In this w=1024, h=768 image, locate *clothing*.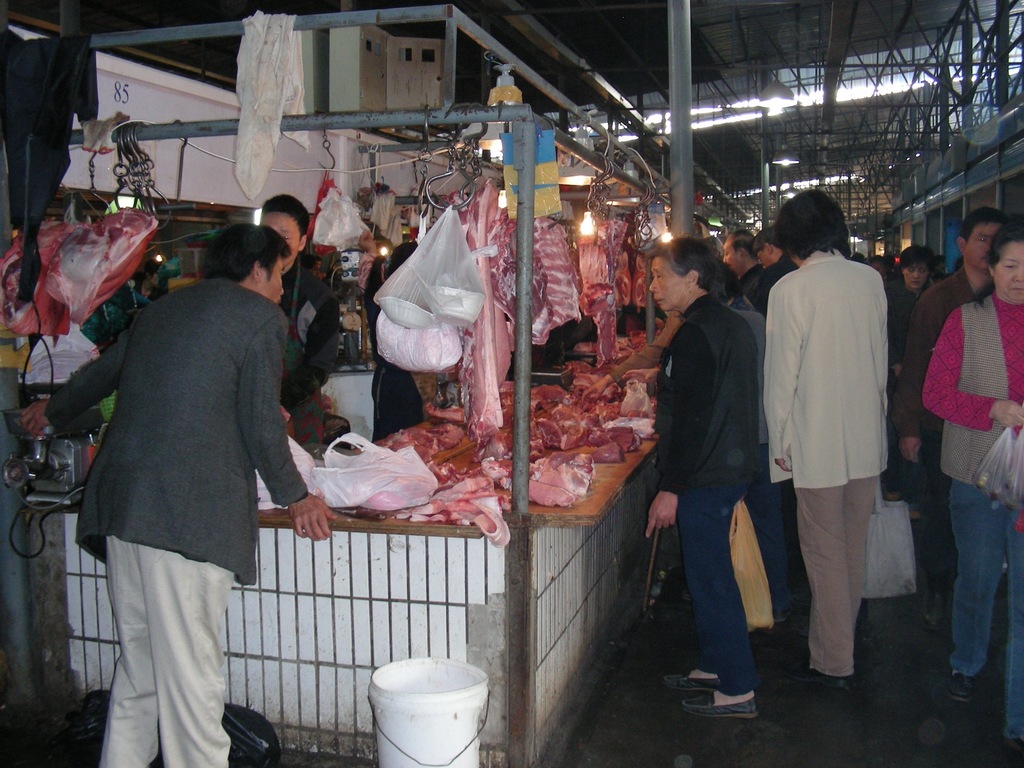
Bounding box: rect(913, 295, 1023, 751).
